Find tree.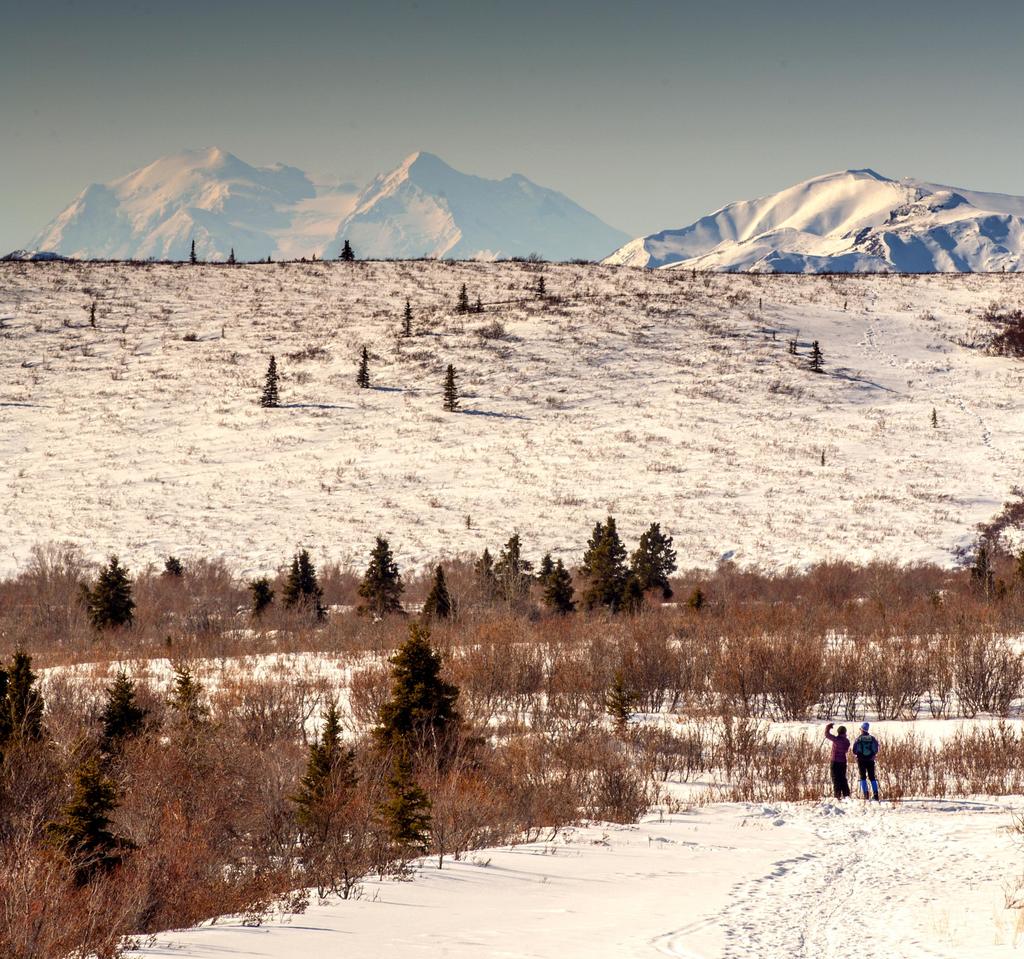
{"left": 416, "top": 558, "right": 449, "bottom": 622}.
